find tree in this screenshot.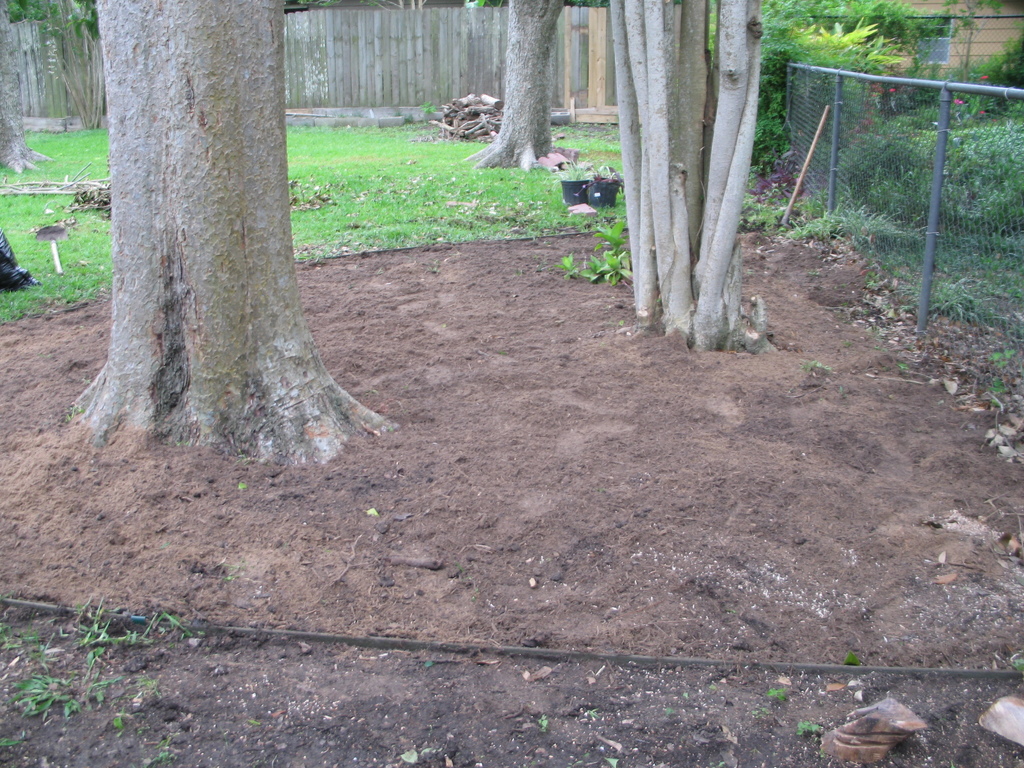
The bounding box for tree is region(463, 0, 586, 173).
